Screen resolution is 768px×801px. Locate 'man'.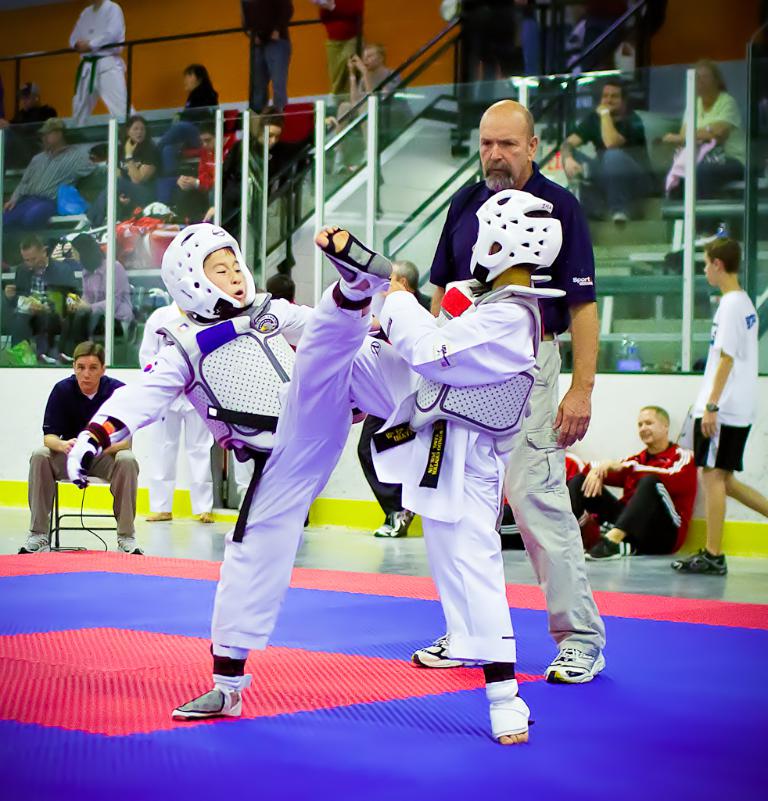
crop(69, 0, 127, 124).
